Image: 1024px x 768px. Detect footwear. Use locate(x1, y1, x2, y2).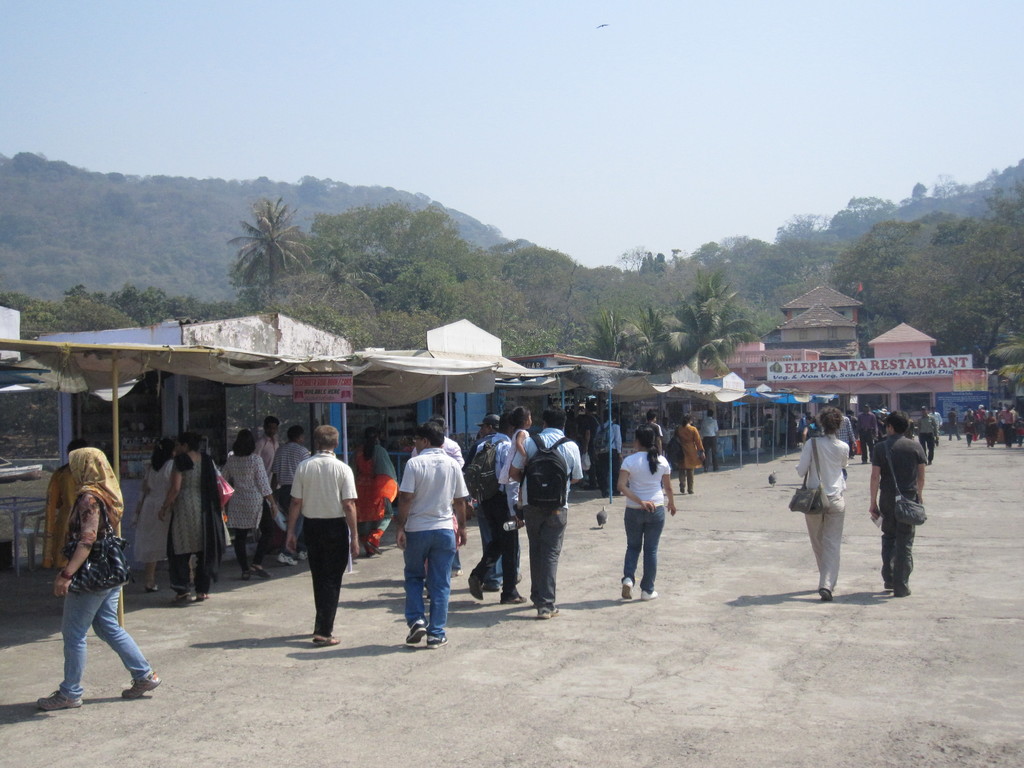
locate(882, 579, 911, 596).
